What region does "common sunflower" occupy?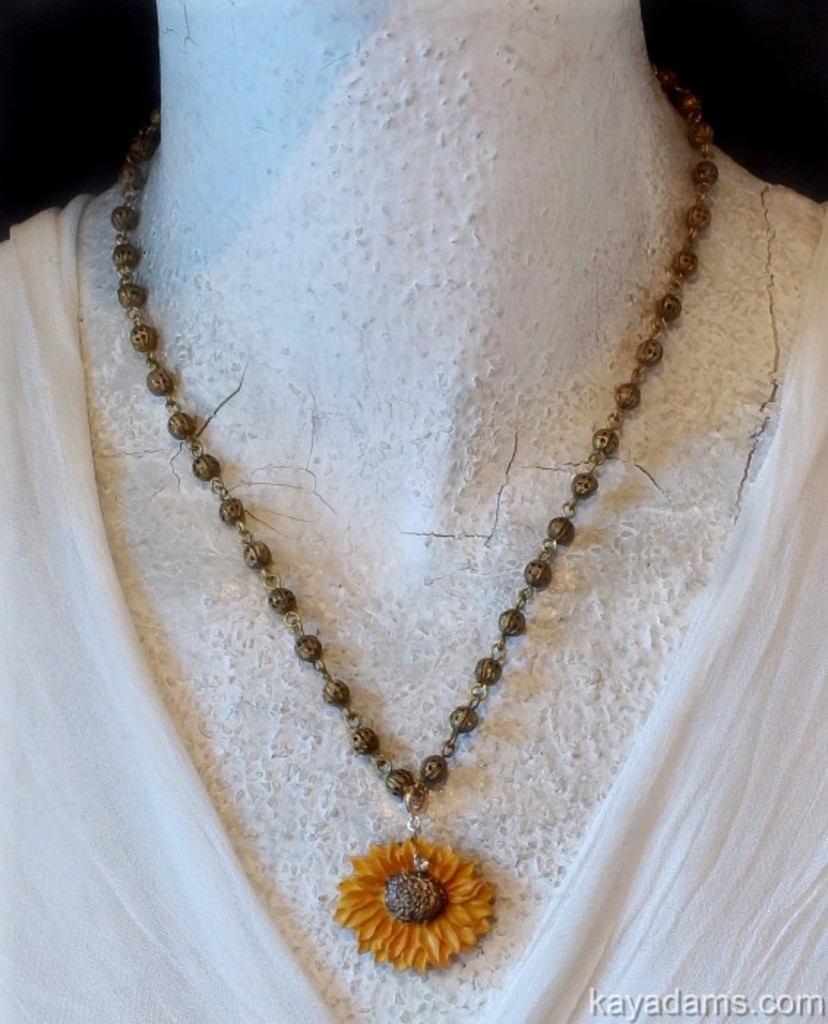
box(334, 832, 497, 982).
